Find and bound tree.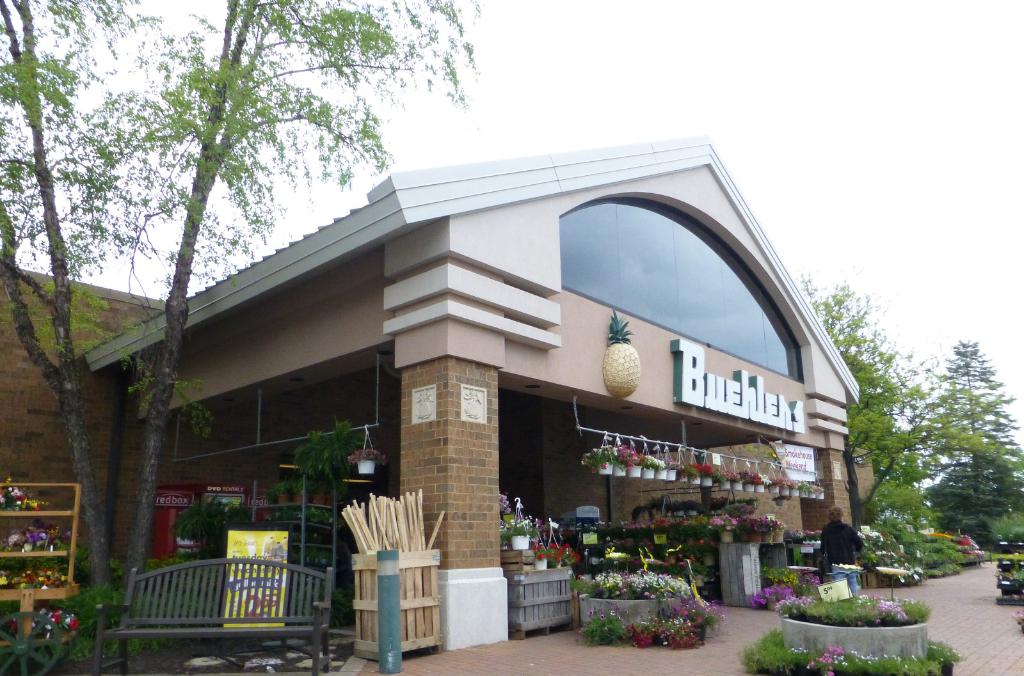
Bound: 797 271 981 544.
